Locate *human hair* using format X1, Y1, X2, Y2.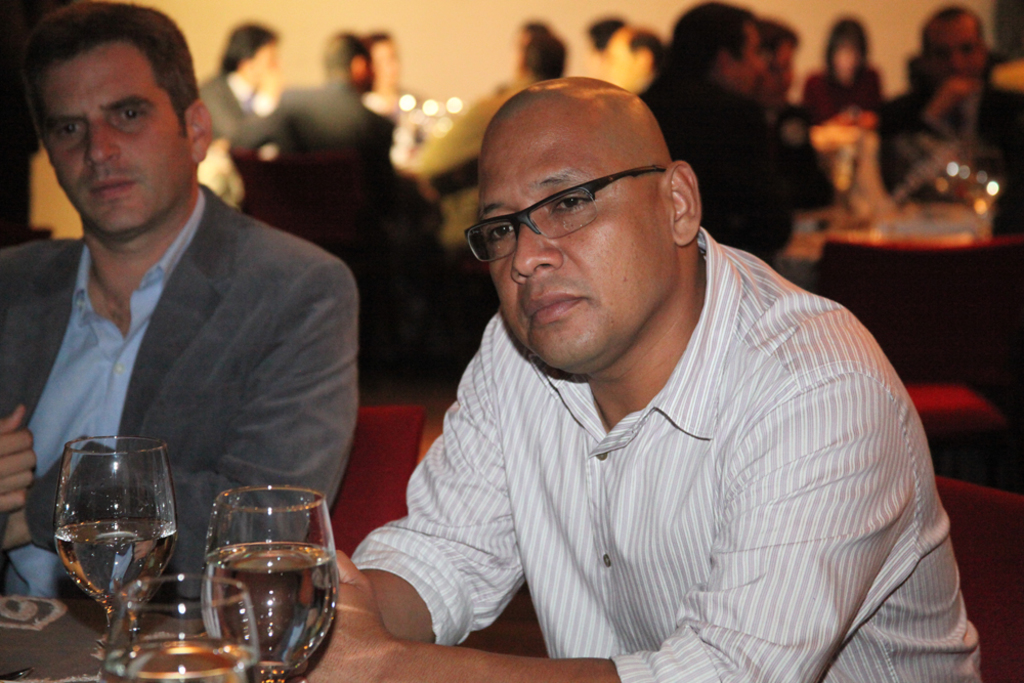
319, 33, 373, 73.
